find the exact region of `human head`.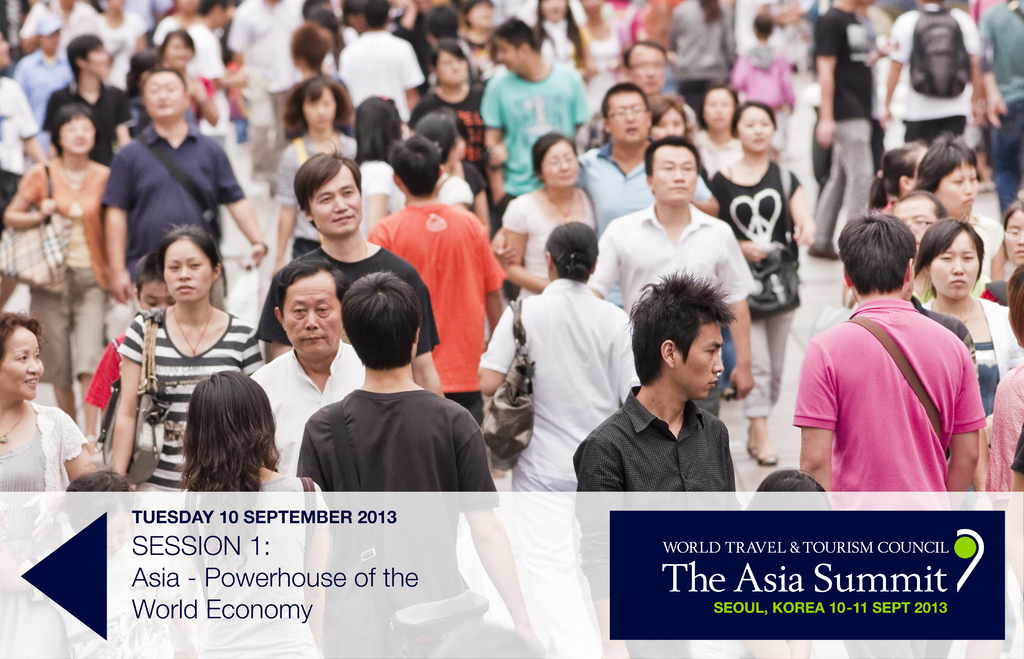
Exact region: Rect(699, 83, 741, 130).
